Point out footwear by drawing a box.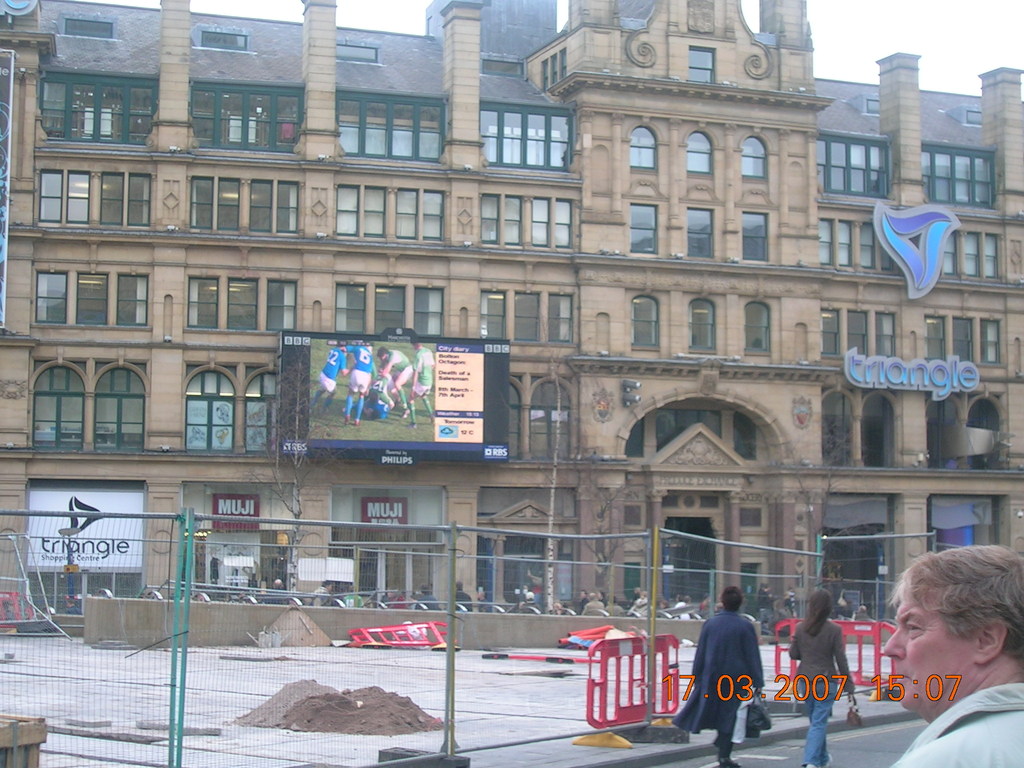
{"x1": 822, "y1": 753, "x2": 830, "y2": 767}.
